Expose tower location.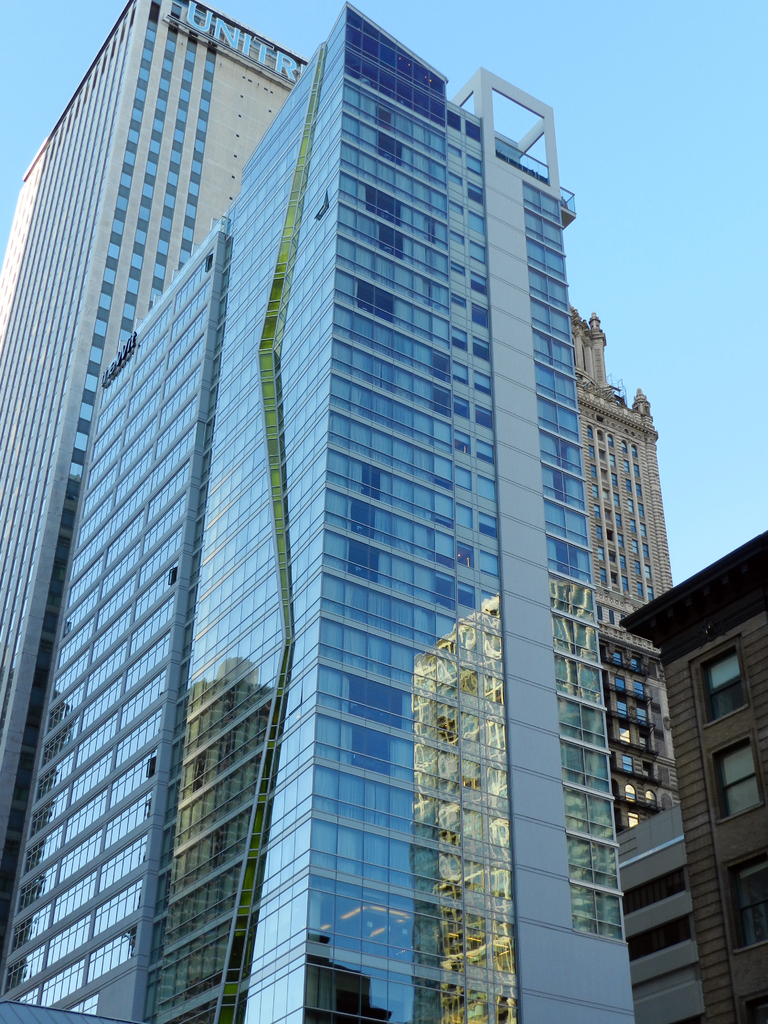
Exposed at (x1=0, y1=0, x2=303, y2=1005).
